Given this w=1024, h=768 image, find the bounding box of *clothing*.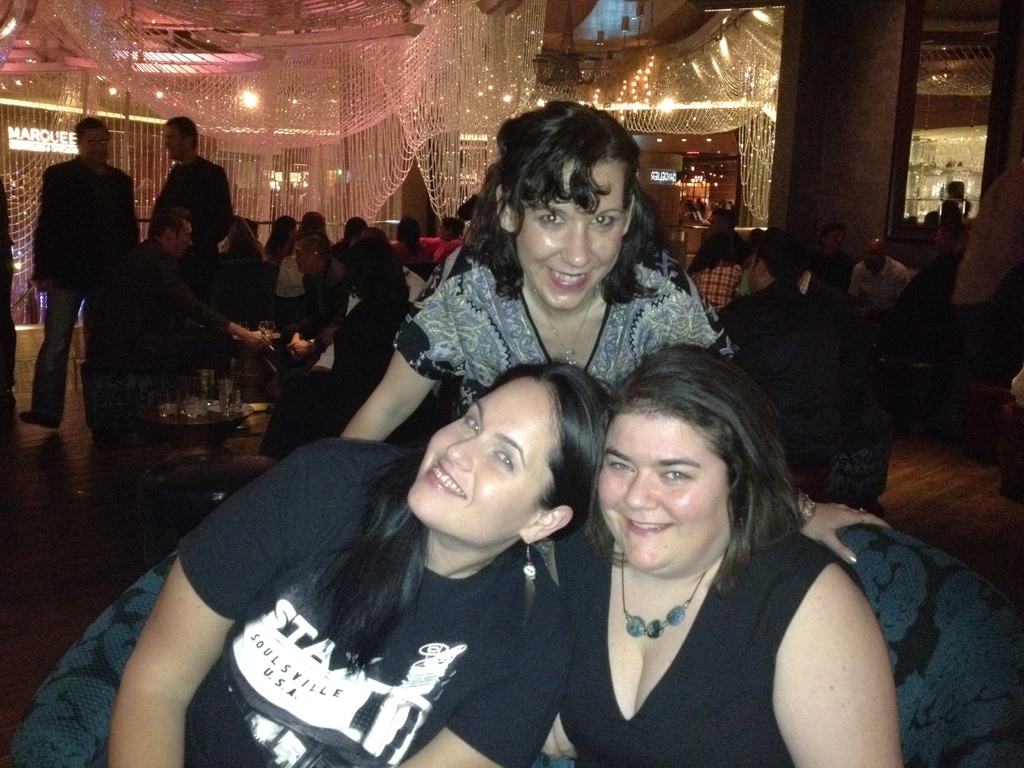
<box>430,233,461,261</box>.
